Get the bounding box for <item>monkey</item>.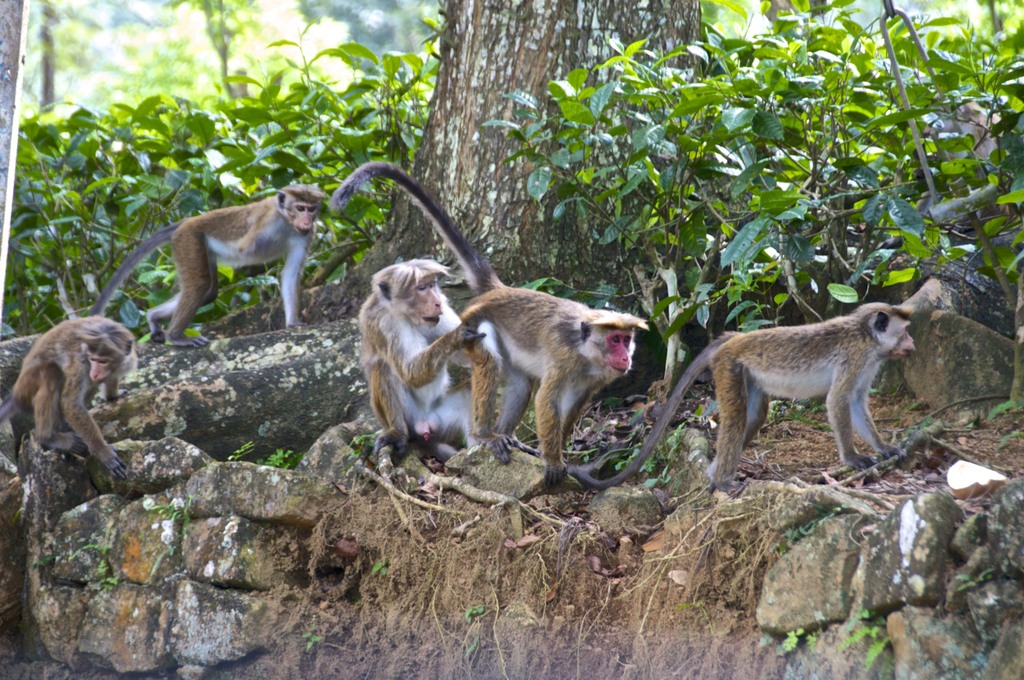
bbox=[354, 253, 493, 460].
